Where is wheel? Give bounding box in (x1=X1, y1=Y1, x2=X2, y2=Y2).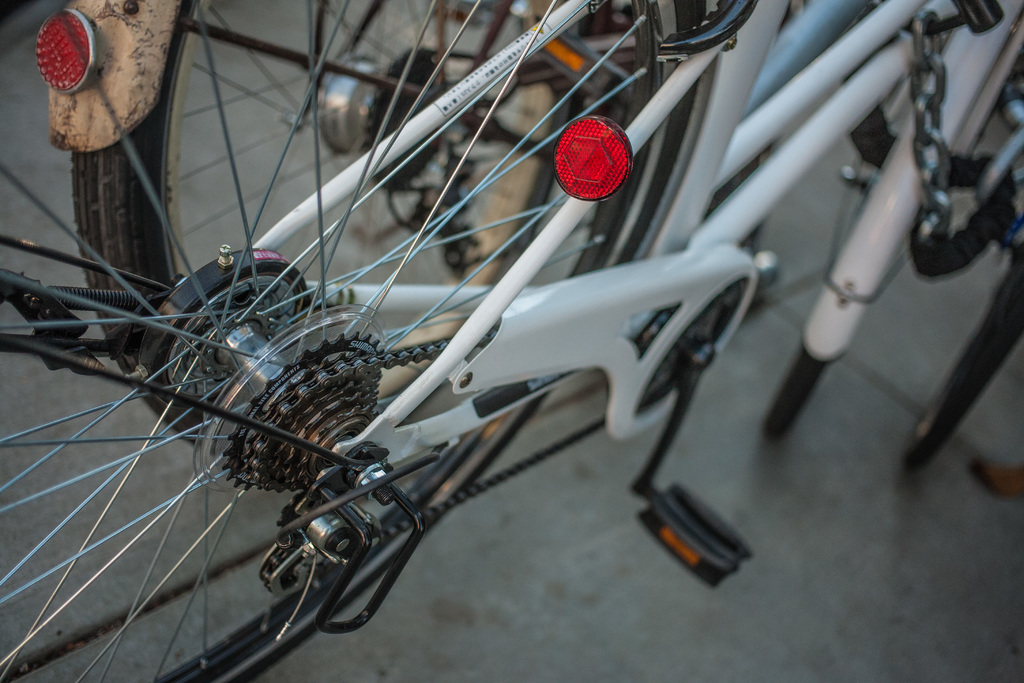
(x1=771, y1=0, x2=1023, y2=444).
